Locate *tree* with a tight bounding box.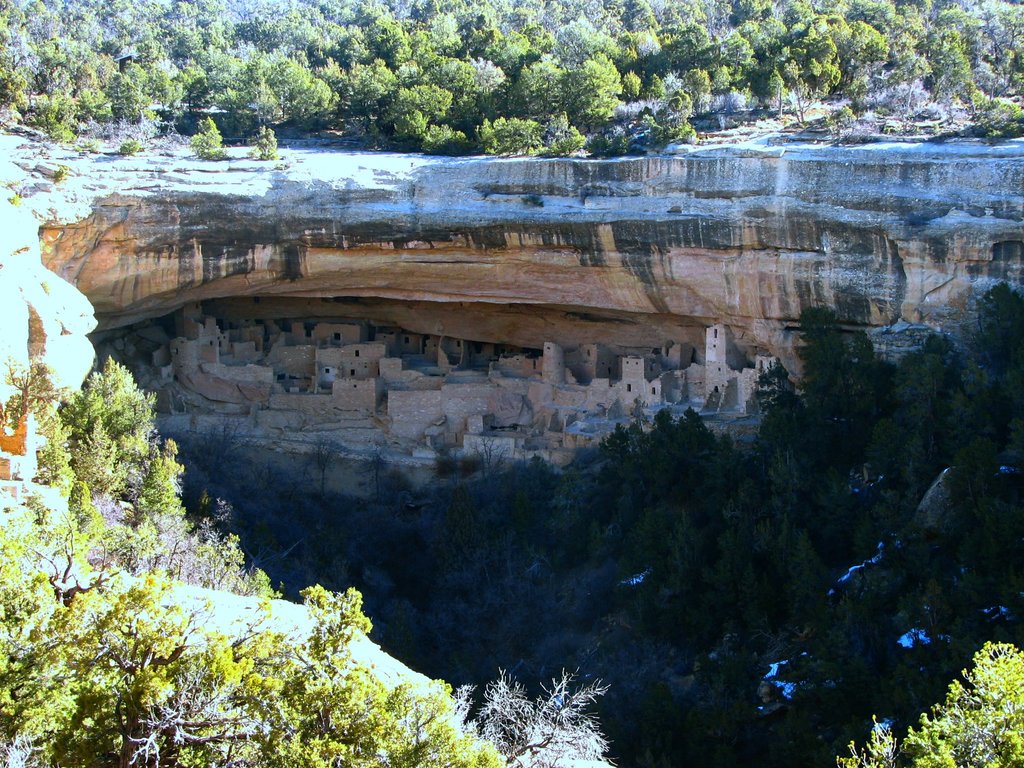
l=837, t=640, r=1023, b=767.
